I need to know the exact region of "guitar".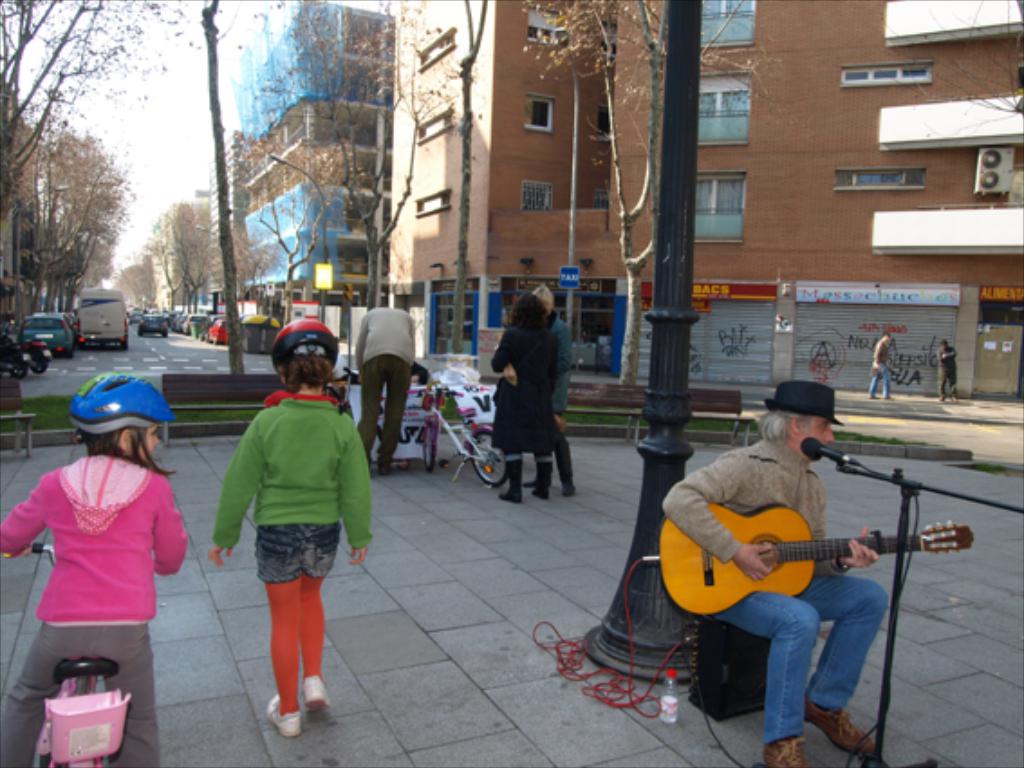
Region: 636 486 941 651.
